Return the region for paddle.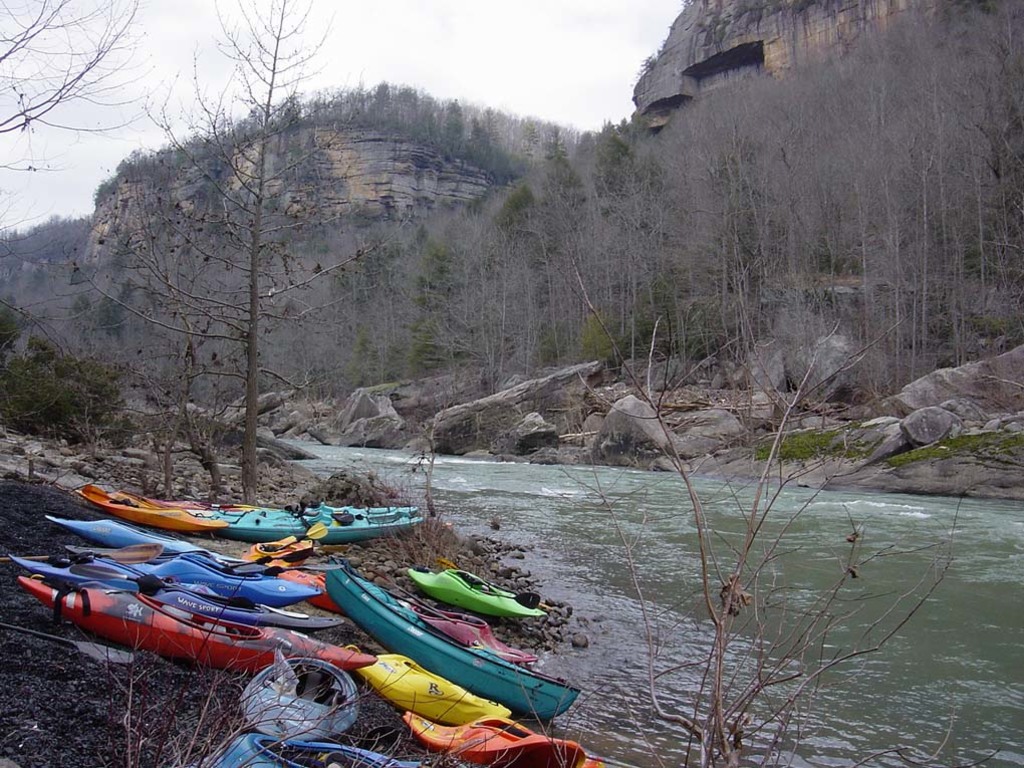
detection(475, 590, 541, 609).
